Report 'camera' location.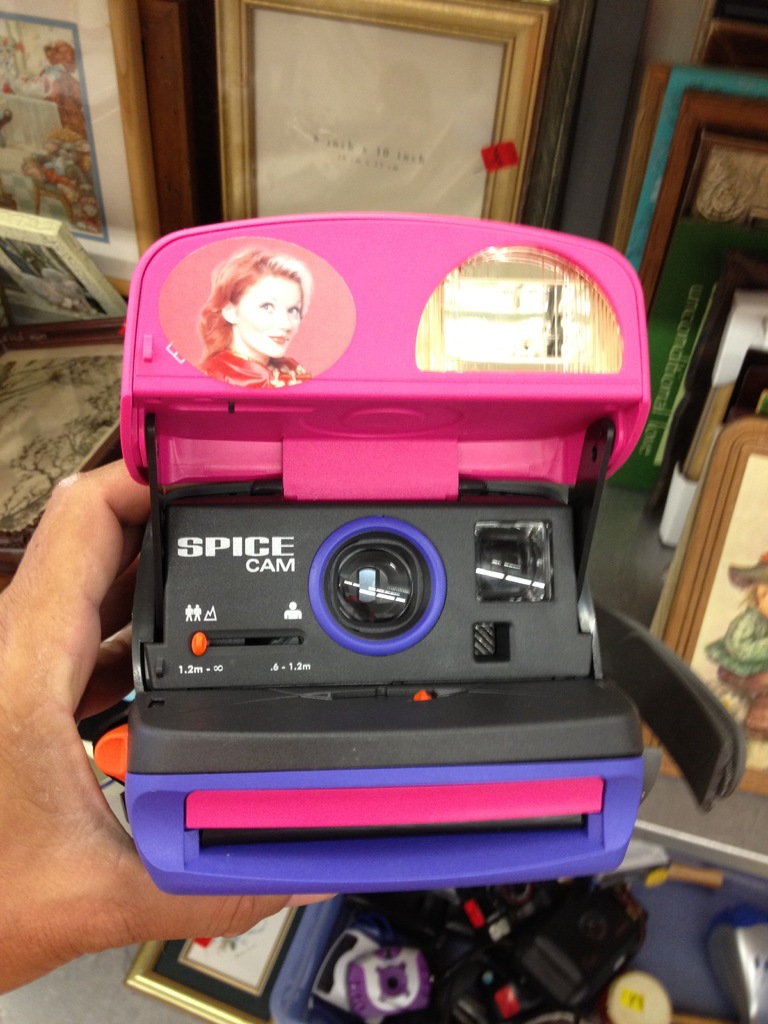
Report: 115, 216, 745, 886.
